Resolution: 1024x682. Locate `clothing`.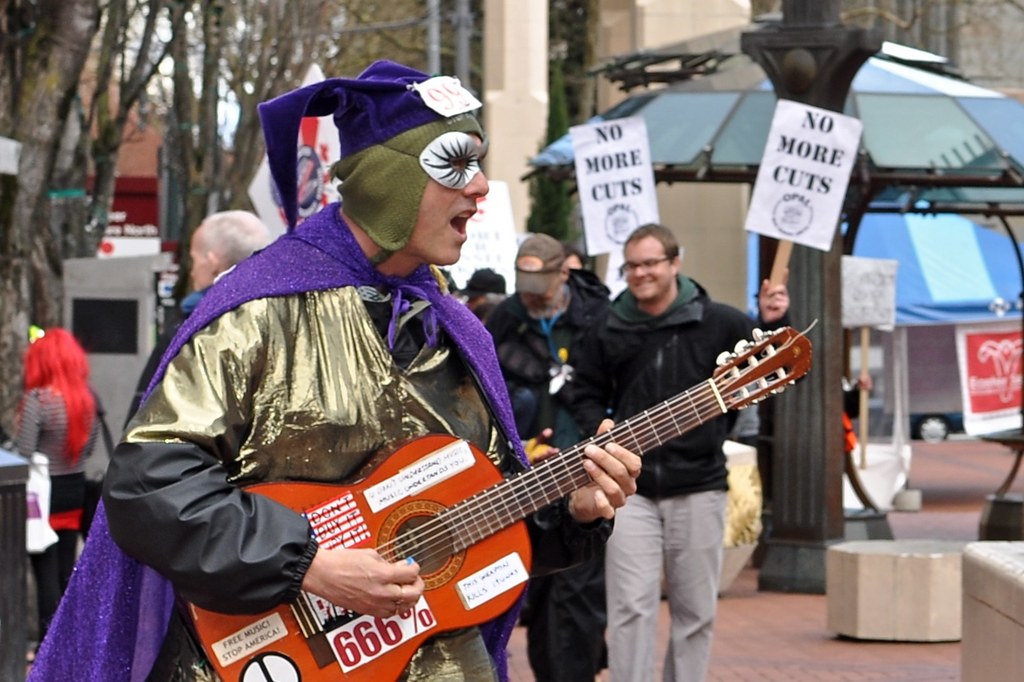
(left=750, top=370, right=860, bottom=519).
